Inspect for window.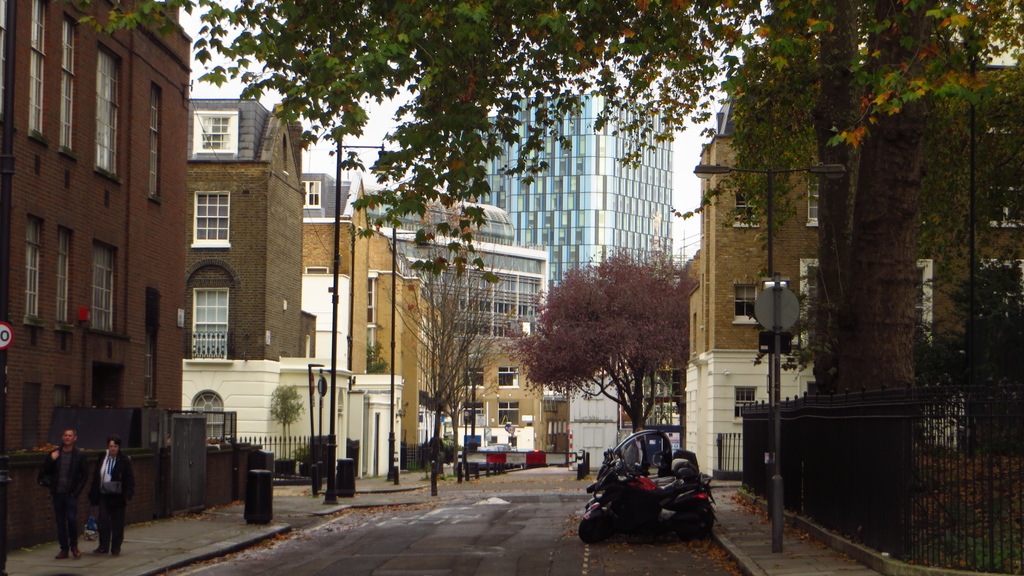
Inspection: <bbox>147, 81, 159, 205</bbox>.
